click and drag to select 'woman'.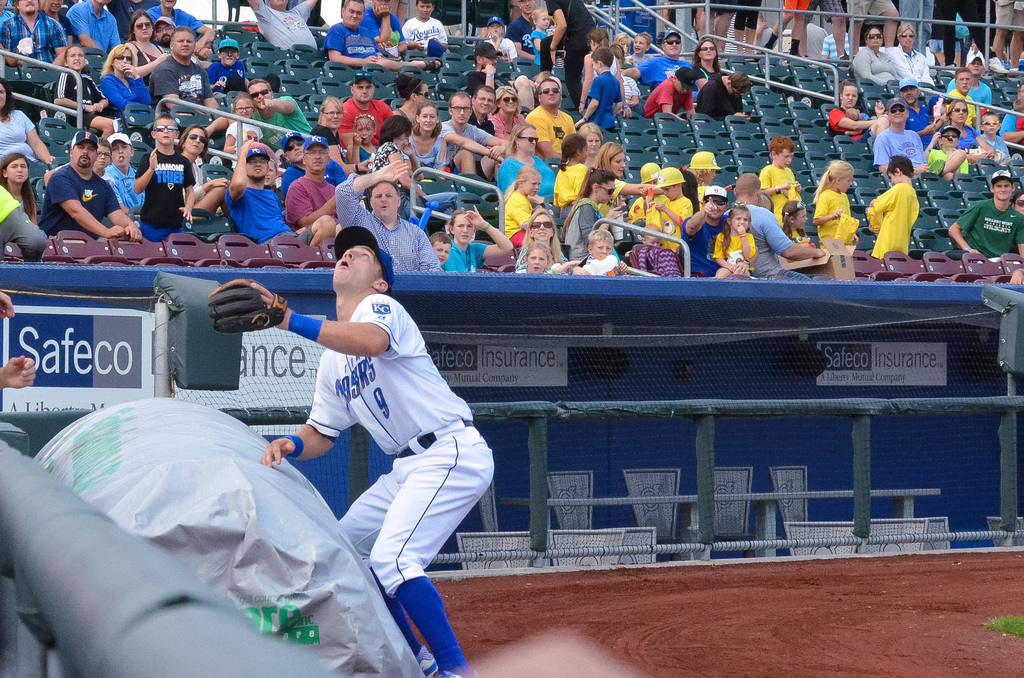
Selection: left=685, top=37, right=722, bottom=82.
